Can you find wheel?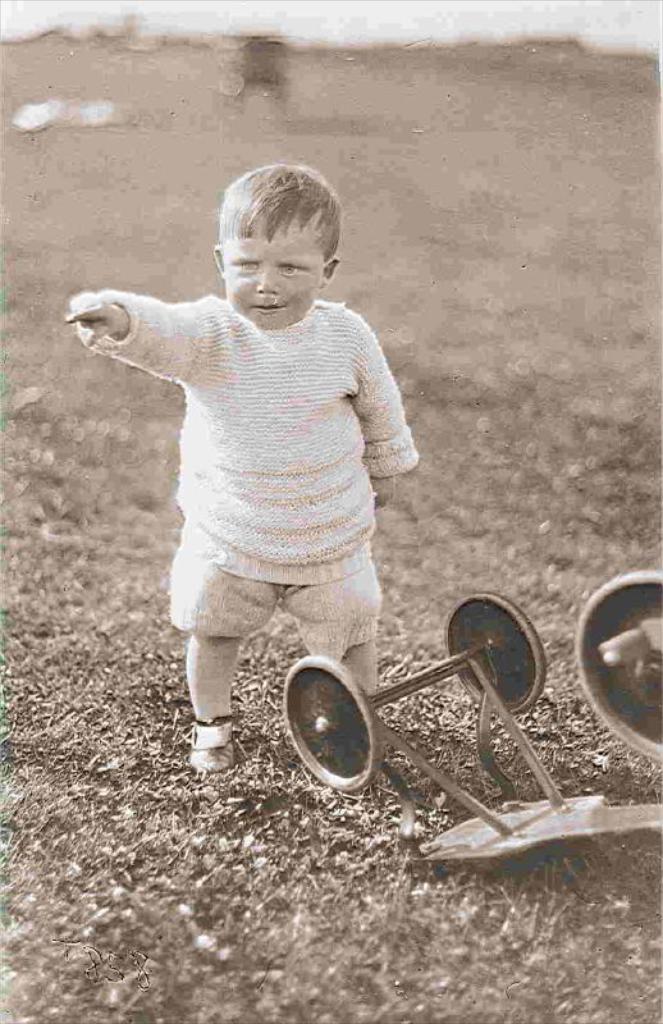
Yes, bounding box: left=579, top=568, right=662, bottom=762.
